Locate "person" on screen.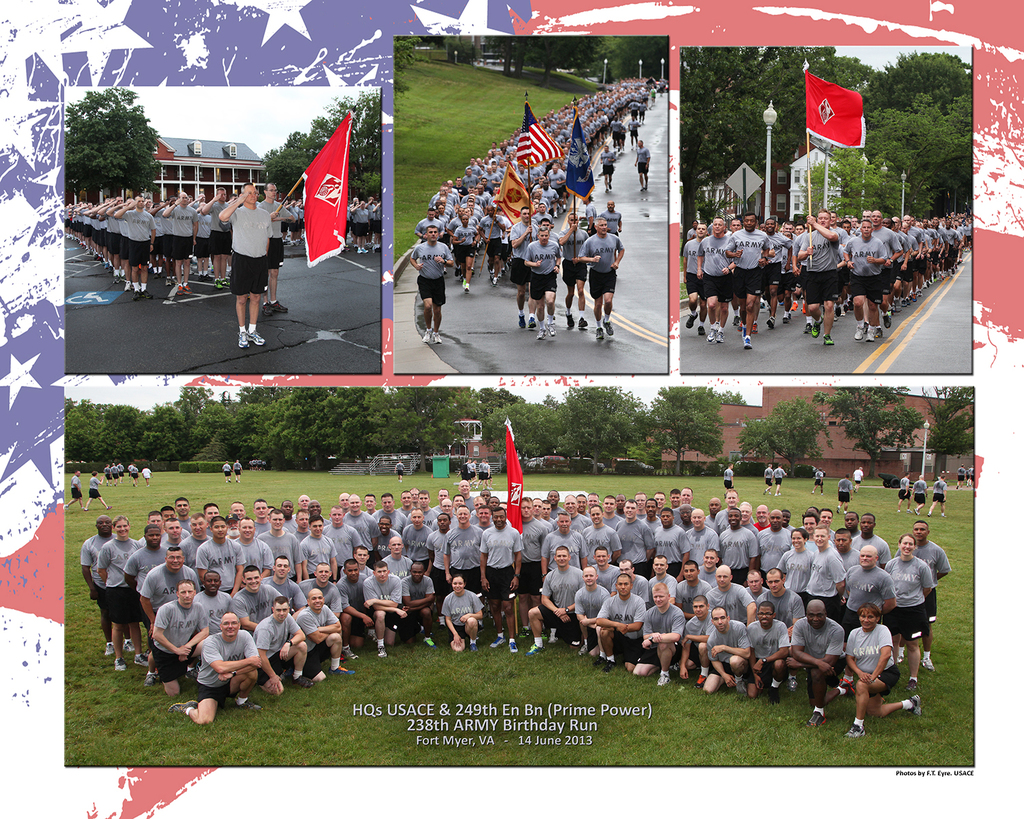
On screen at 898/523/955/670.
